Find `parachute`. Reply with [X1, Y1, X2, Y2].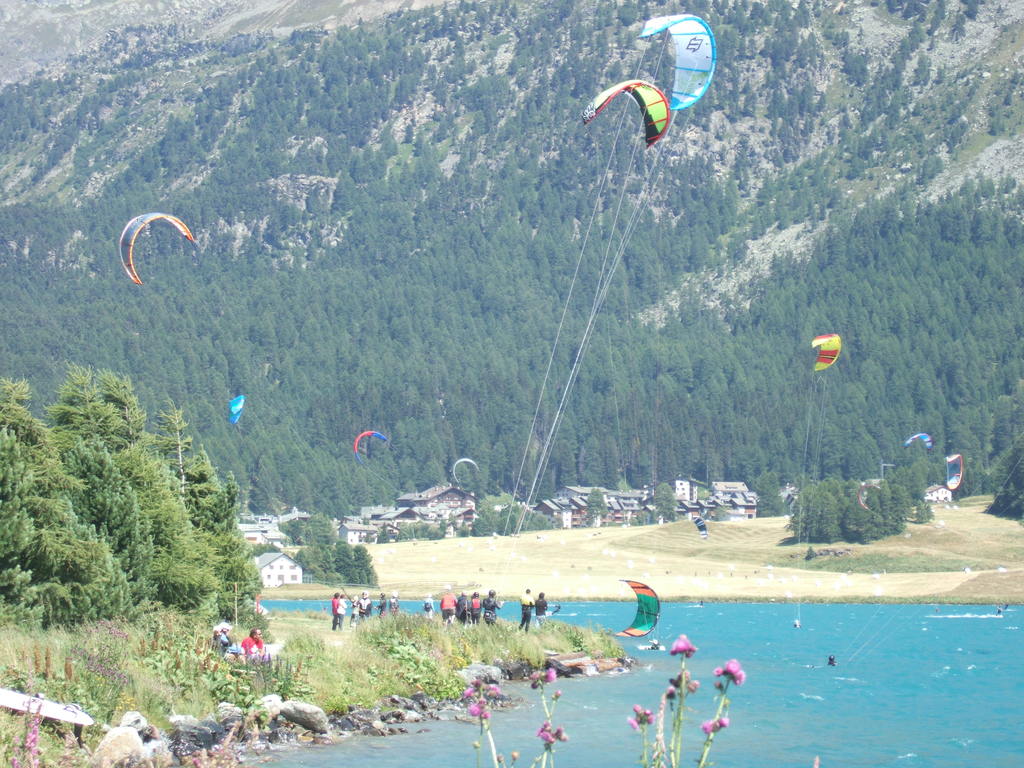
[228, 394, 253, 430].
